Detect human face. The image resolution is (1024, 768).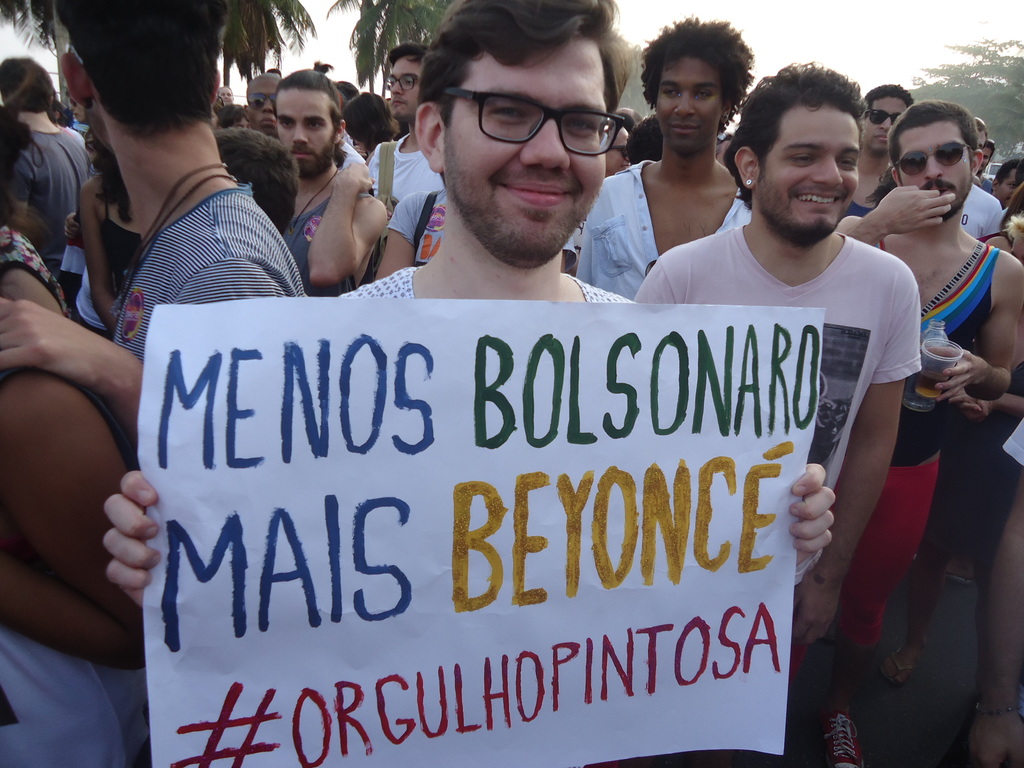
{"left": 387, "top": 58, "right": 421, "bottom": 122}.
